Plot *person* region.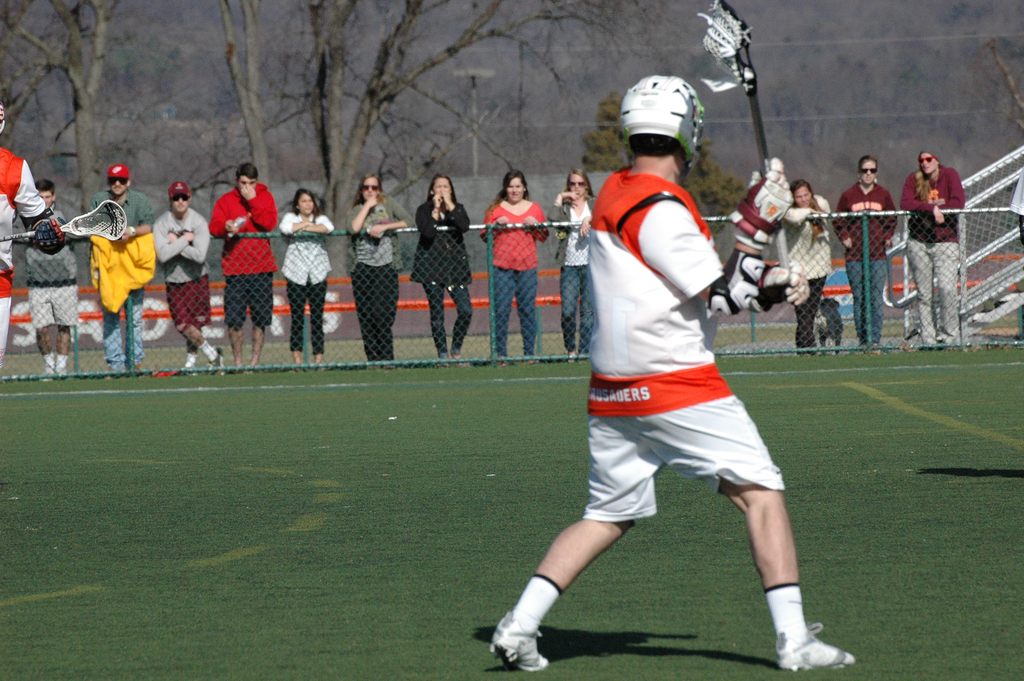
Plotted at x1=83 y1=163 x2=155 y2=381.
